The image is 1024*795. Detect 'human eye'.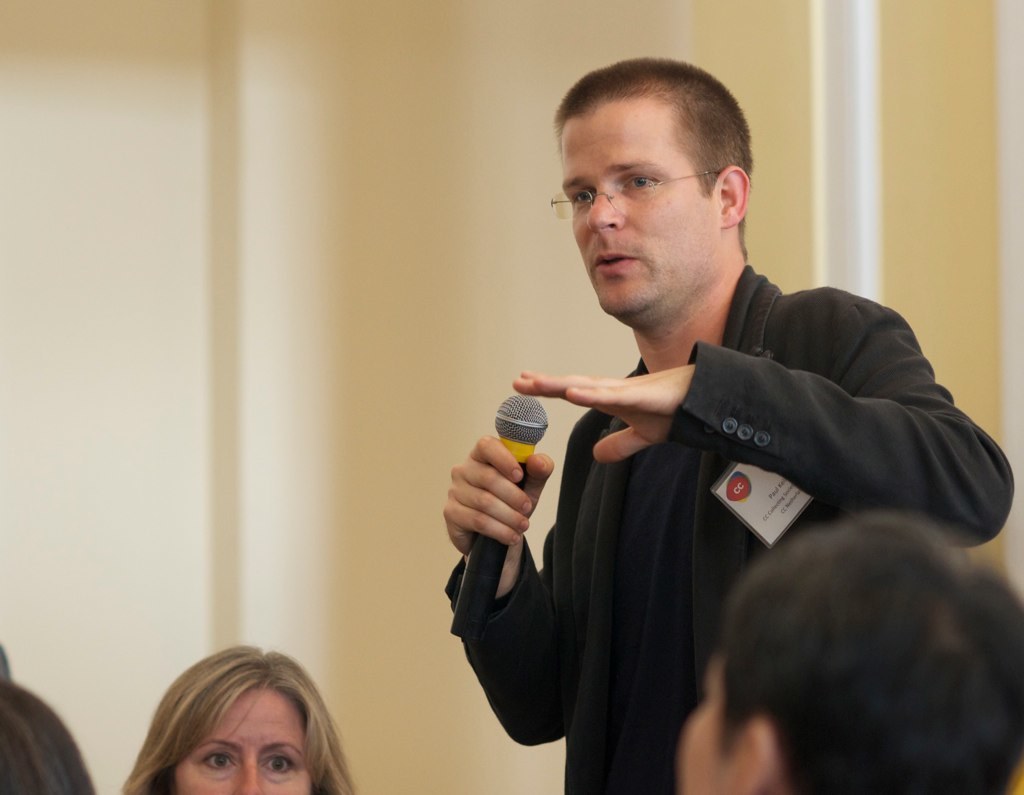
Detection: box(570, 184, 592, 208).
